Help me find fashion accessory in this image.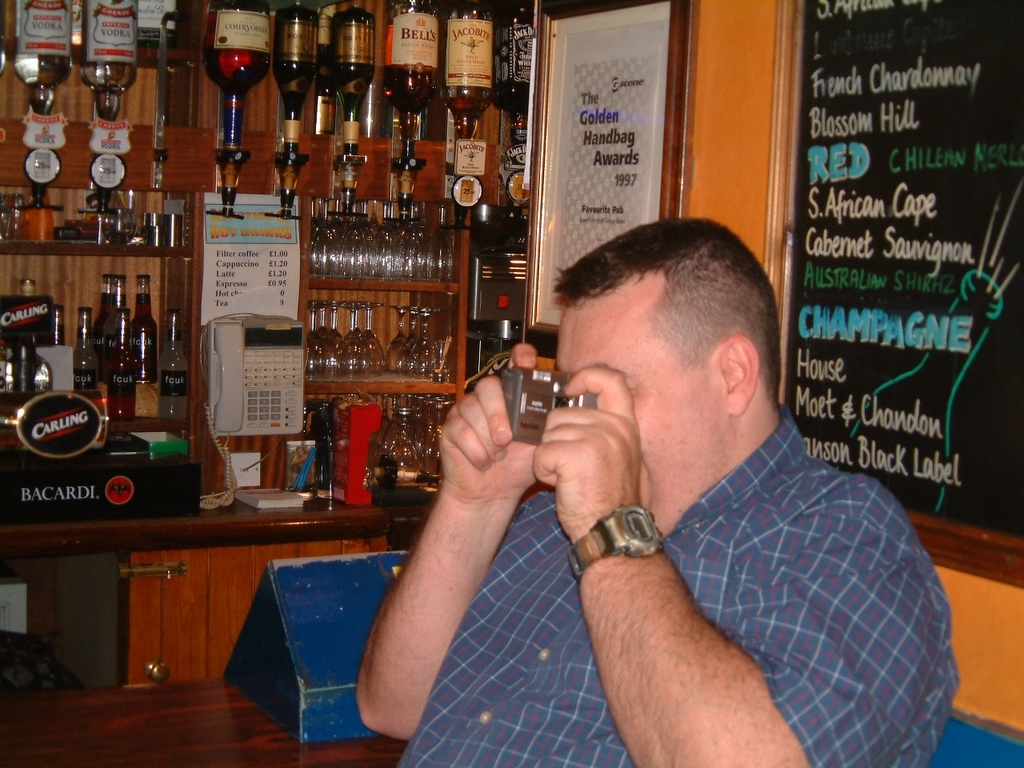
Found it: {"x1": 563, "y1": 504, "x2": 672, "y2": 581}.
